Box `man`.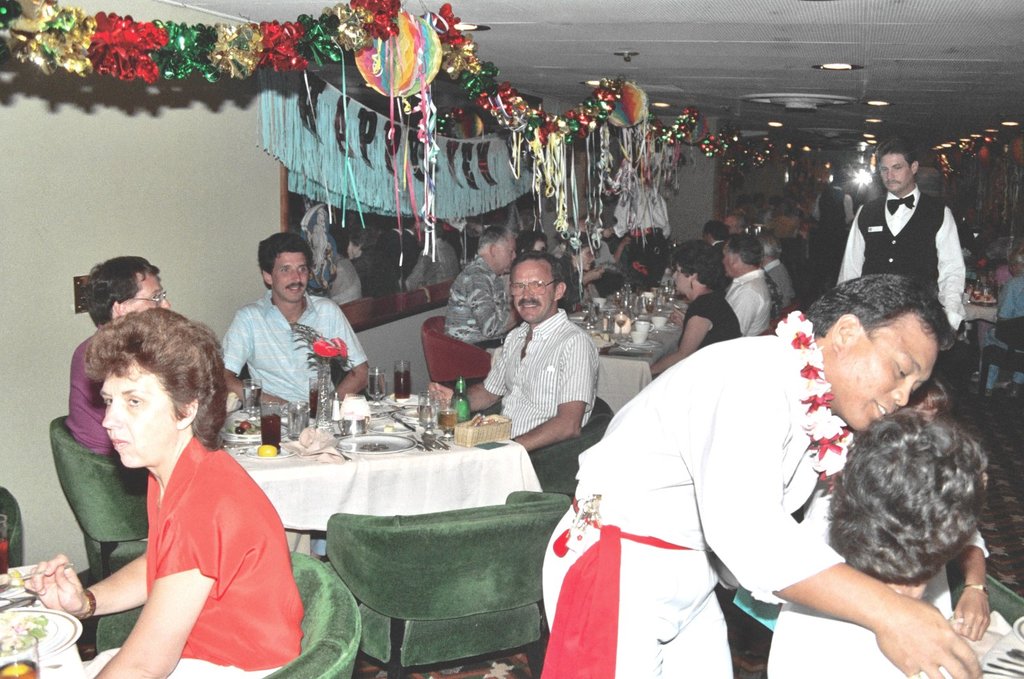
rect(753, 191, 769, 213).
